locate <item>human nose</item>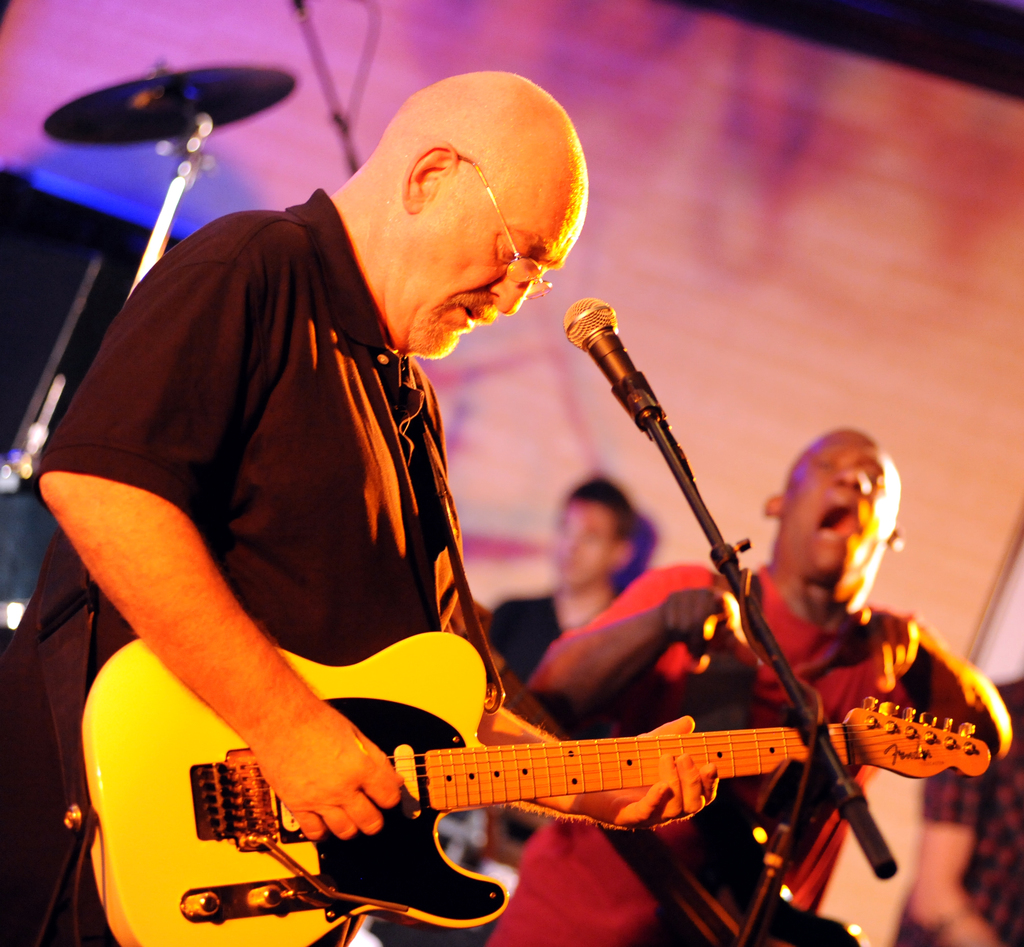
490:264:542:317
